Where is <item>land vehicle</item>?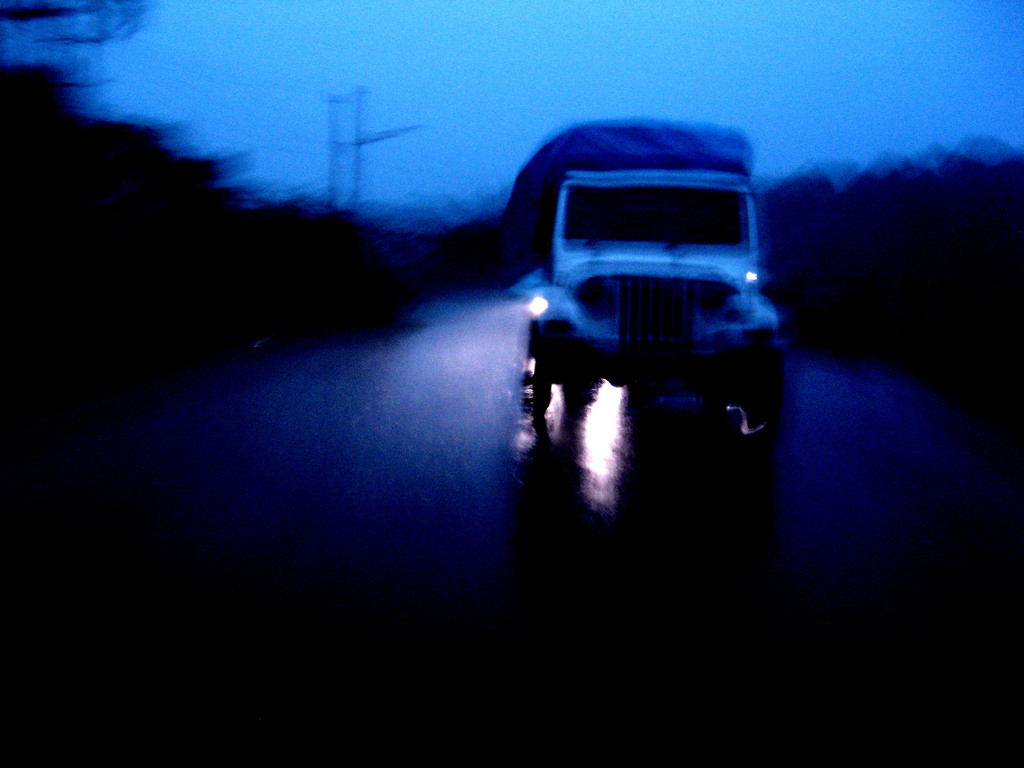
<region>520, 168, 785, 451</region>.
